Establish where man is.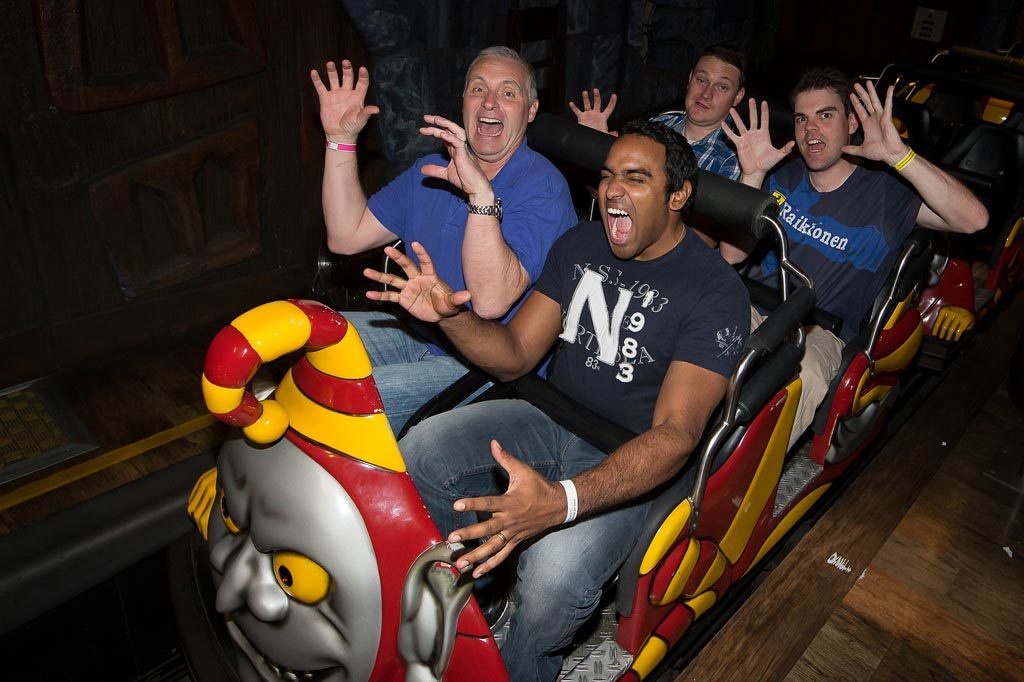
Established at bbox=[491, 105, 789, 651].
